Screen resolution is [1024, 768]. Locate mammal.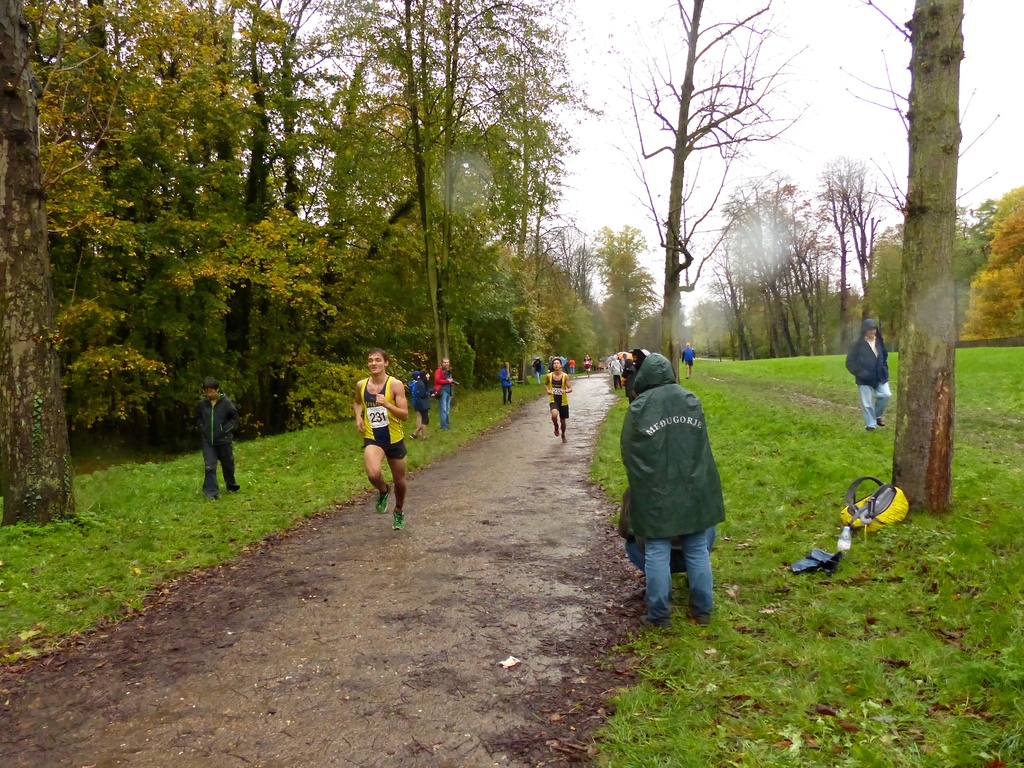
BBox(408, 371, 419, 389).
